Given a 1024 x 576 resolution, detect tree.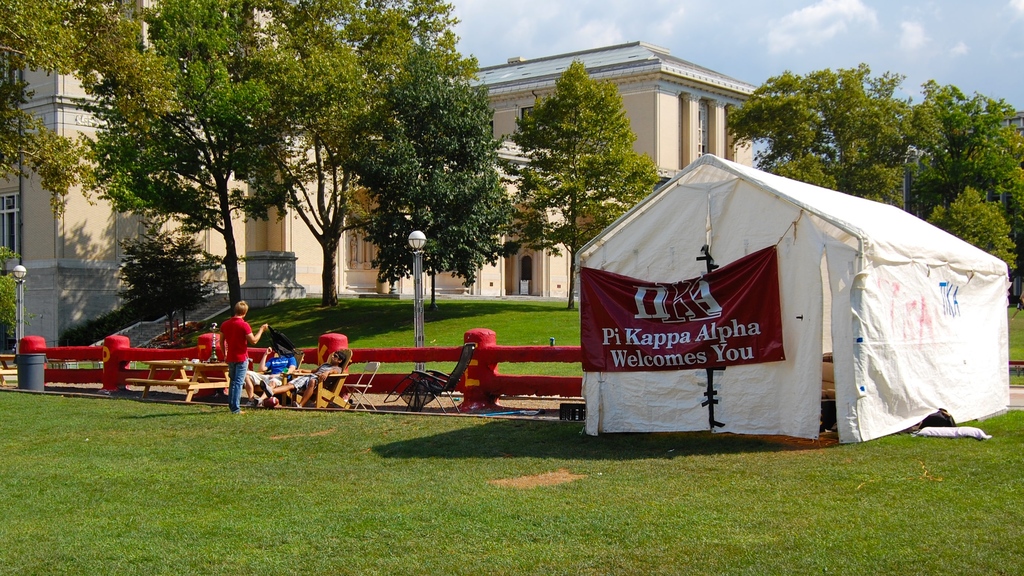
(left=350, top=68, right=519, bottom=307).
